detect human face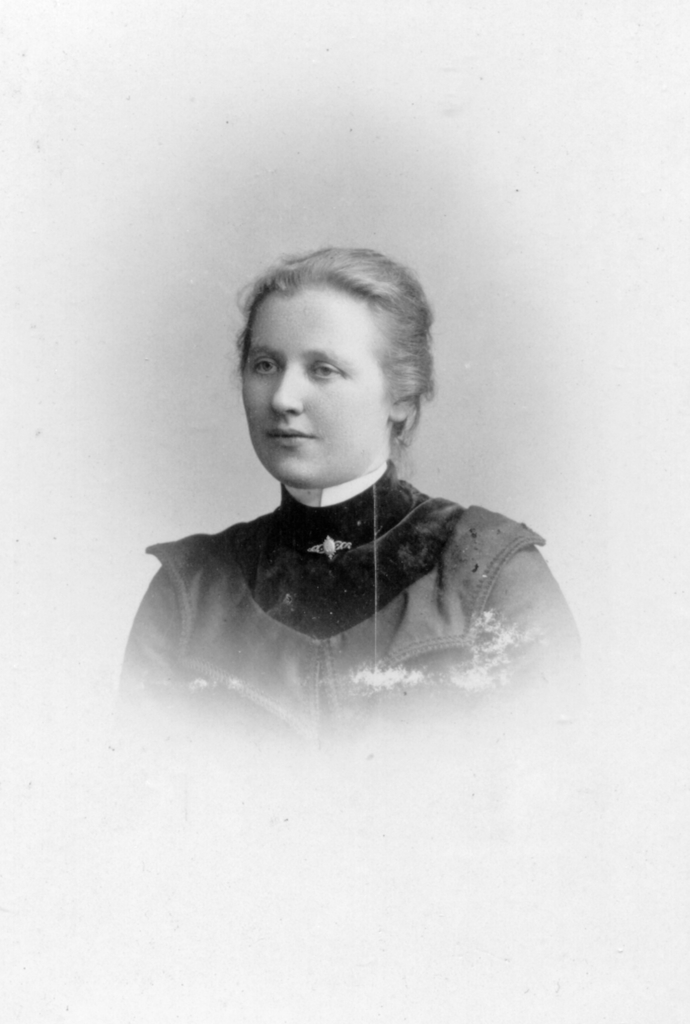
x1=242 y1=285 x2=392 y2=490
